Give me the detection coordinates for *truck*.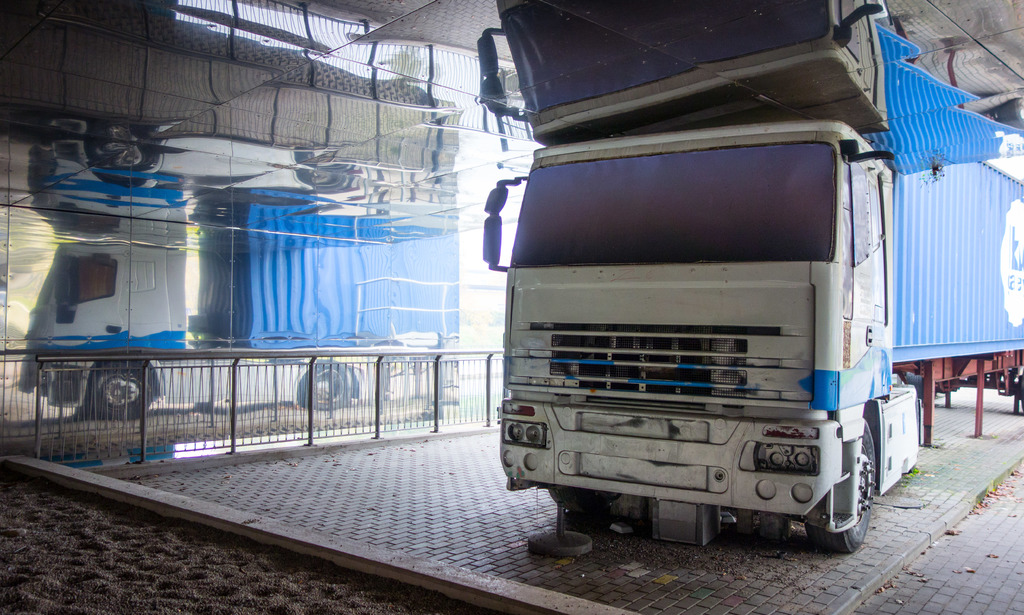
<box>10,206,475,432</box>.
